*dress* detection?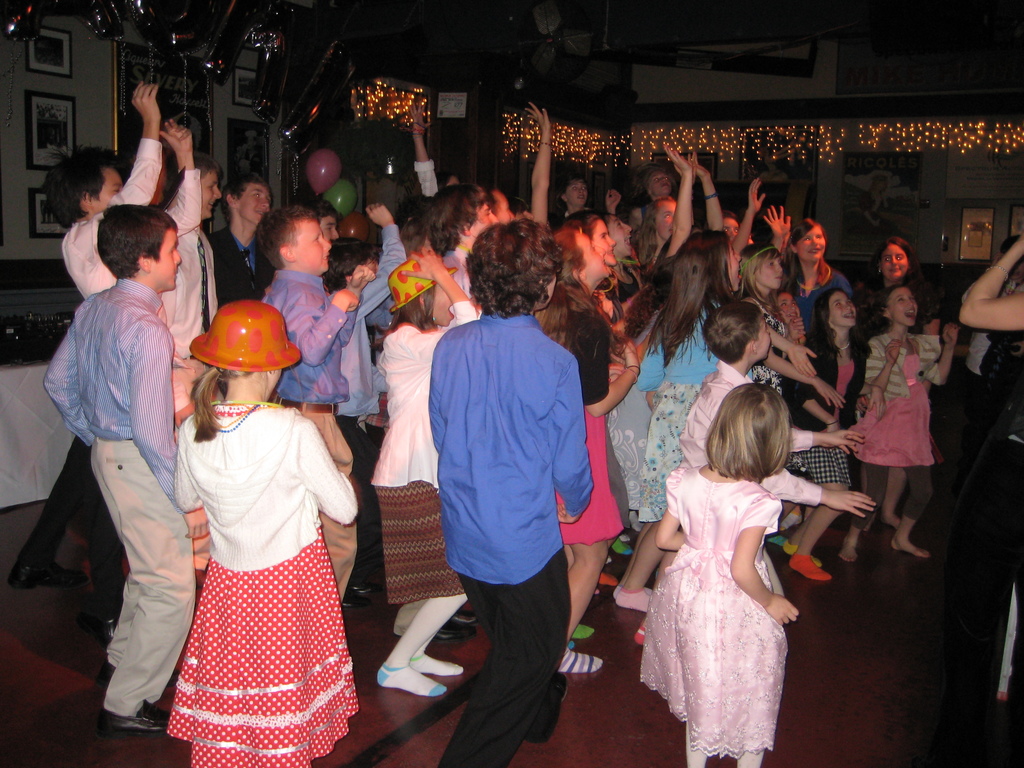
locate(637, 466, 791, 764)
